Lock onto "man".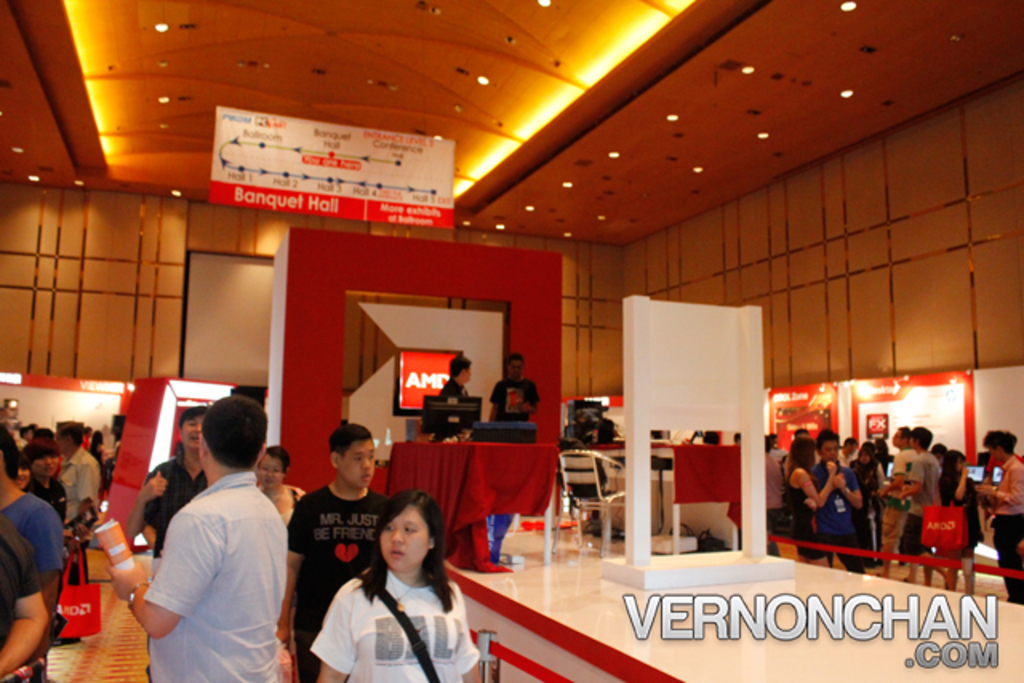
Locked: pyautogui.locateOnScreen(125, 398, 299, 680).
